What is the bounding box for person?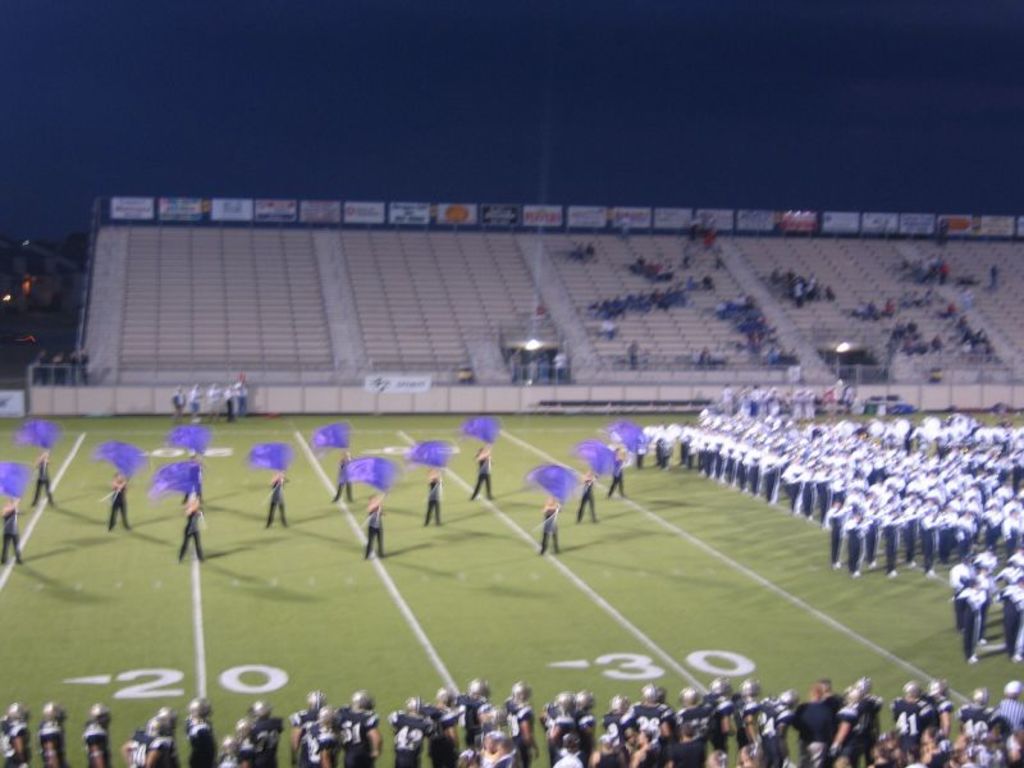
select_region(166, 385, 188, 425).
